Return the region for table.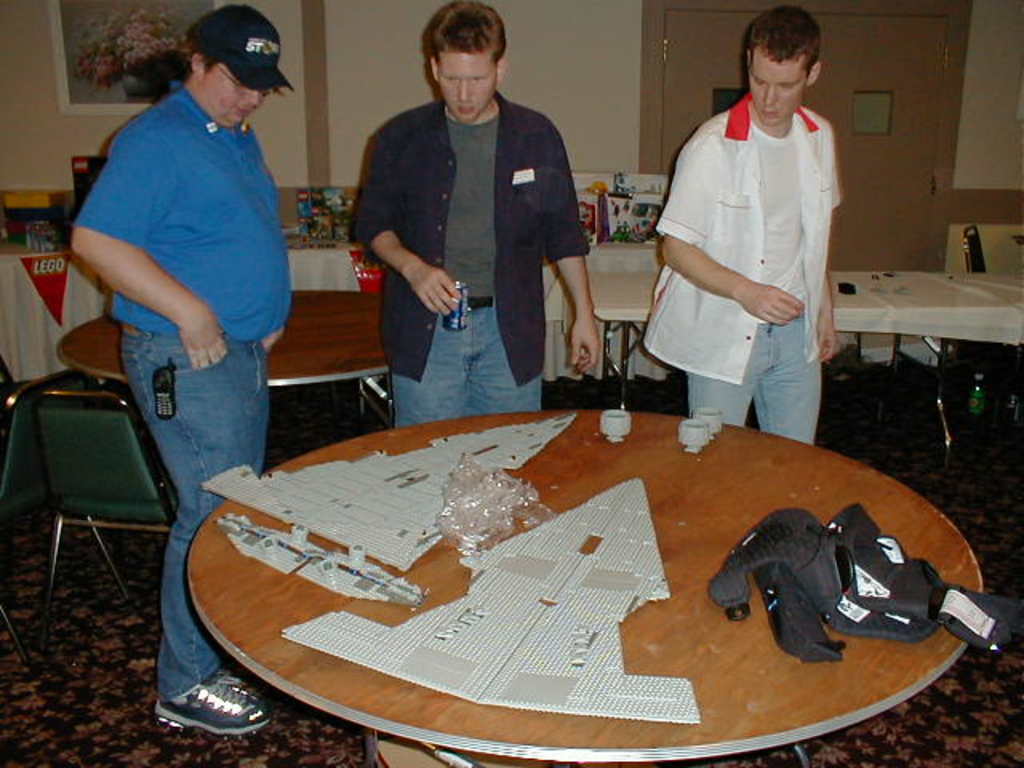
(x1=0, y1=237, x2=654, y2=389).
